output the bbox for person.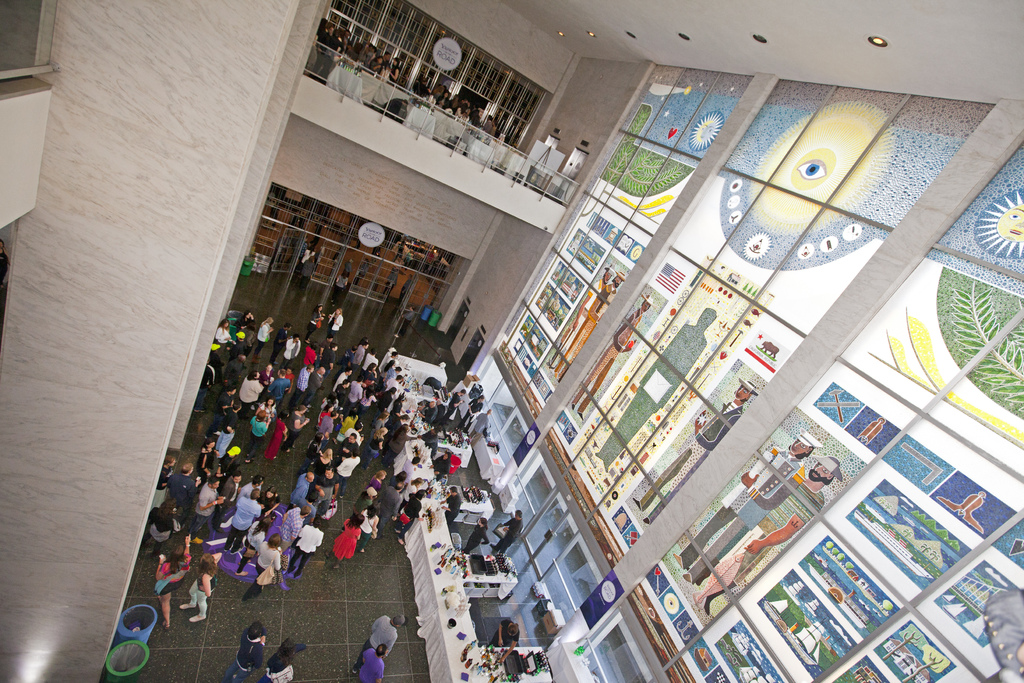
region(593, 306, 712, 470).
